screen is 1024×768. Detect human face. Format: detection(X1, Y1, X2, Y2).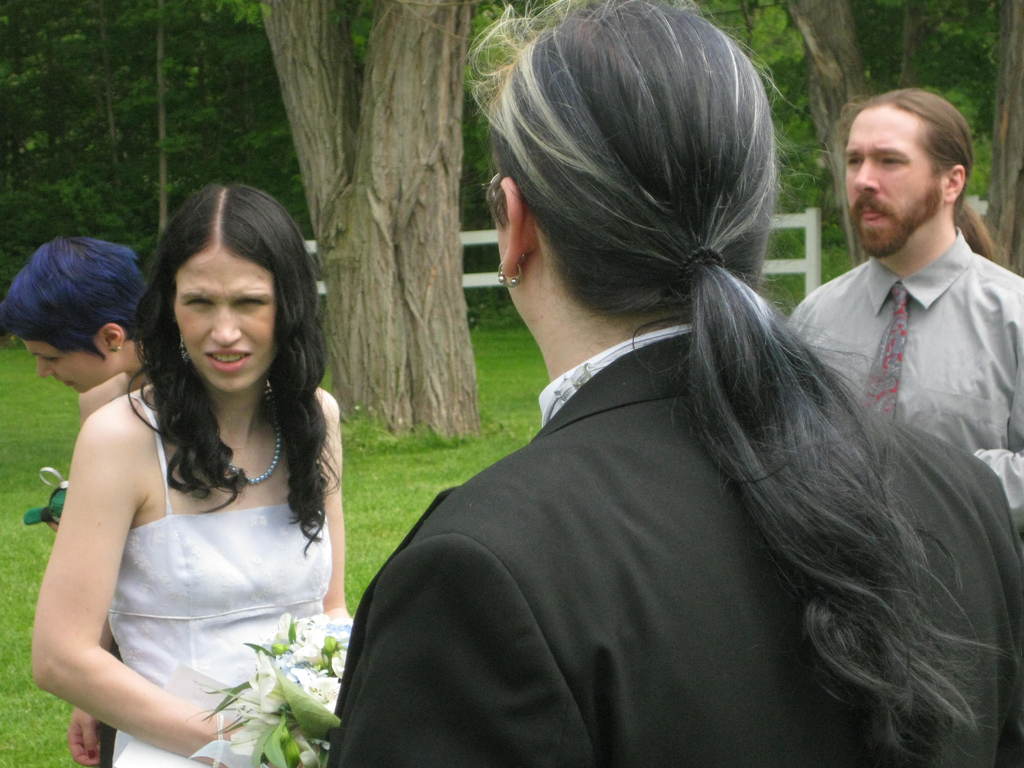
detection(838, 108, 950, 264).
